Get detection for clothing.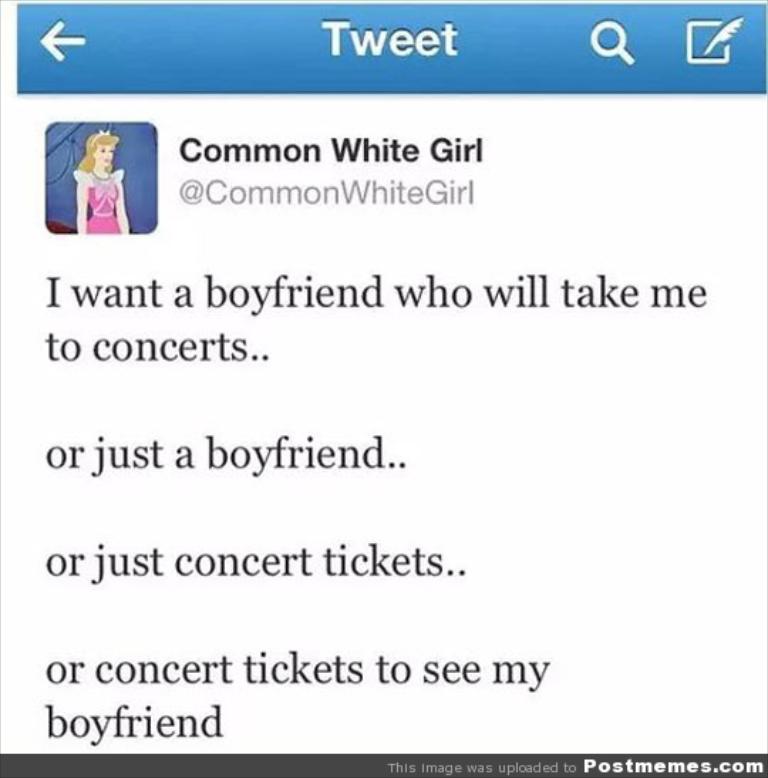
Detection: x1=73 y1=161 x2=122 y2=238.
